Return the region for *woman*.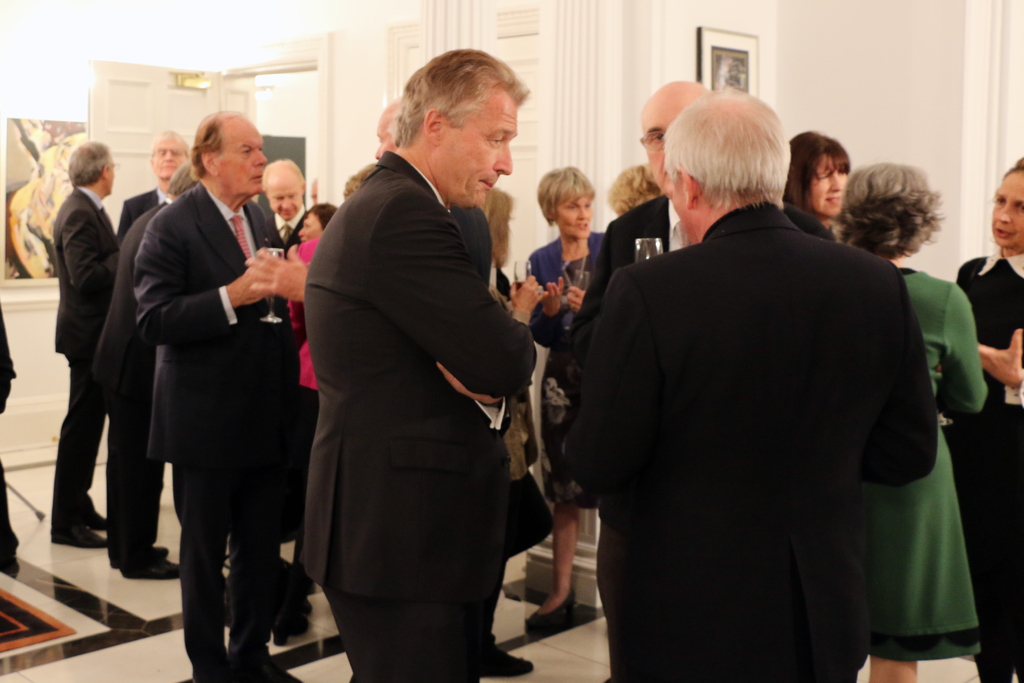
939 155 1023 682.
